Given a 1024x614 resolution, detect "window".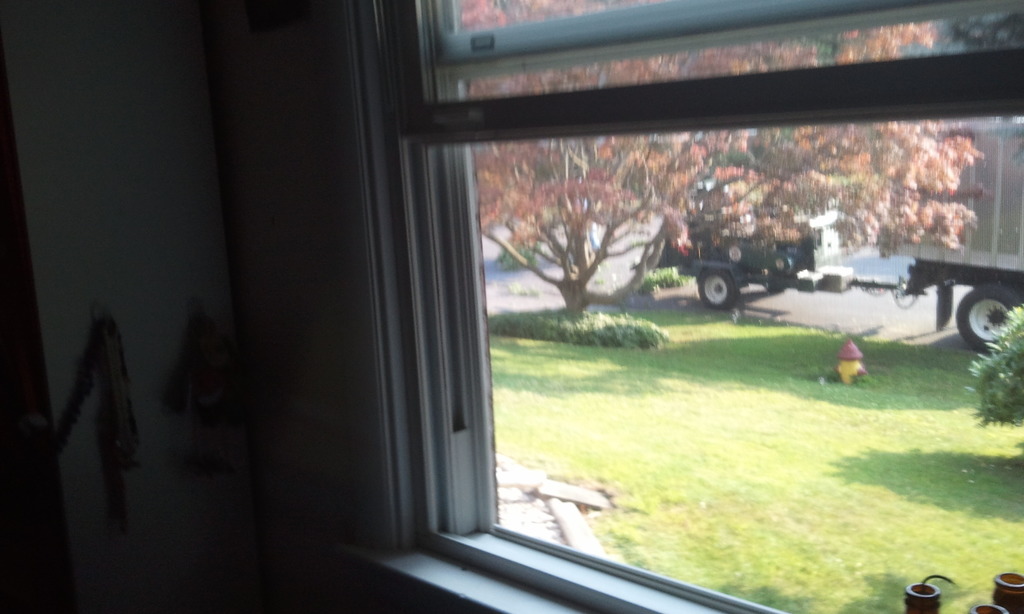
Rect(320, 0, 1023, 613).
